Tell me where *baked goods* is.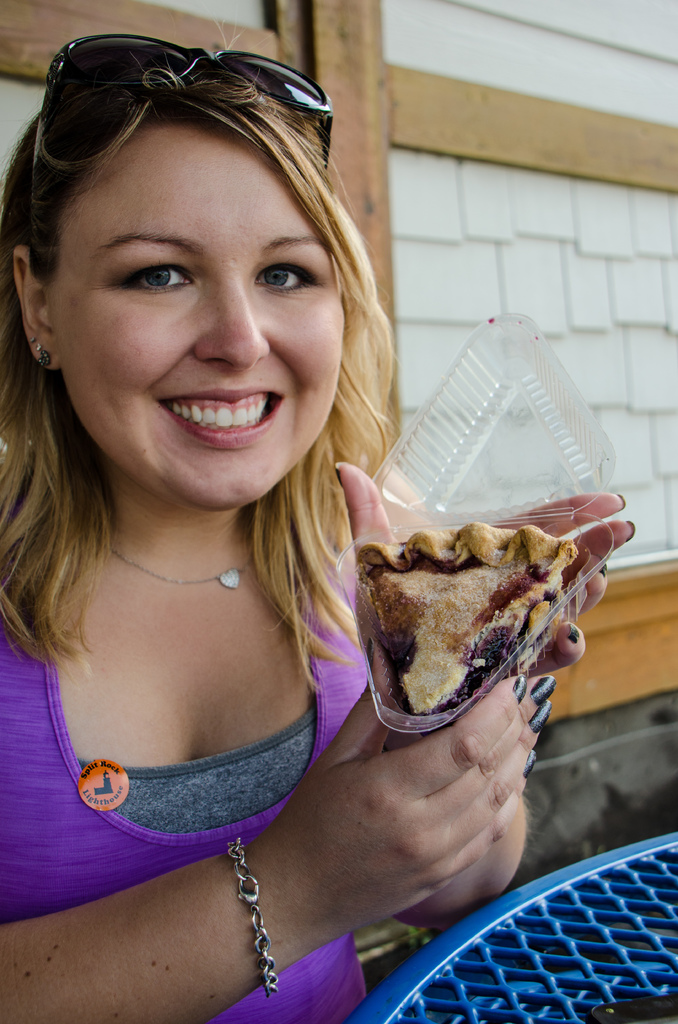
*baked goods* is at bbox(354, 518, 576, 722).
